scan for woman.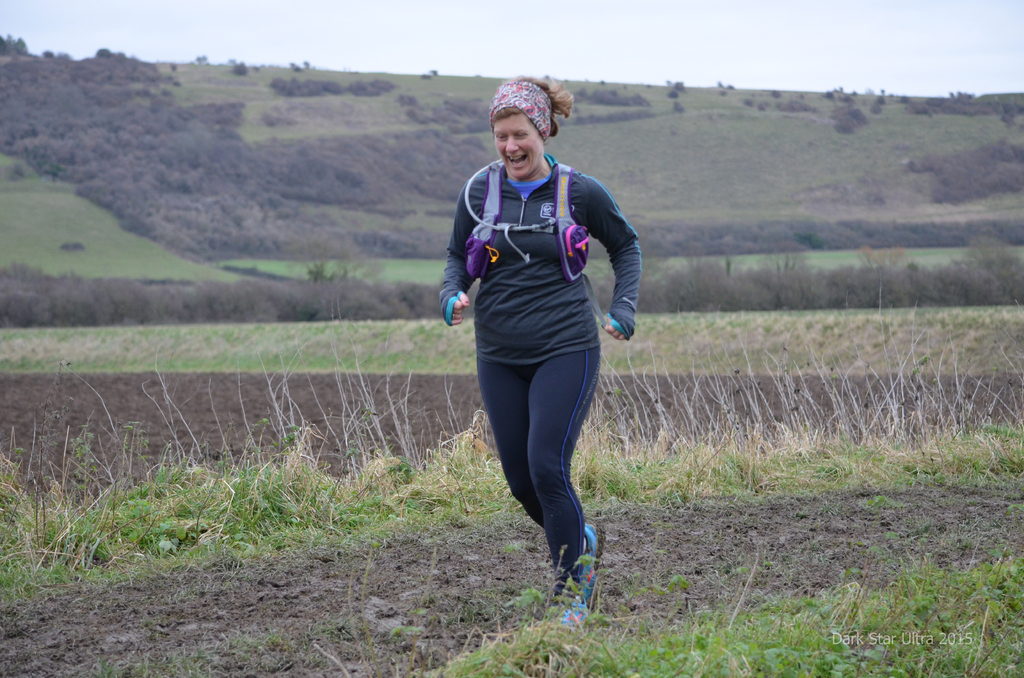
Scan result: {"left": 438, "top": 81, "right": 642, "bottom": 622}.
